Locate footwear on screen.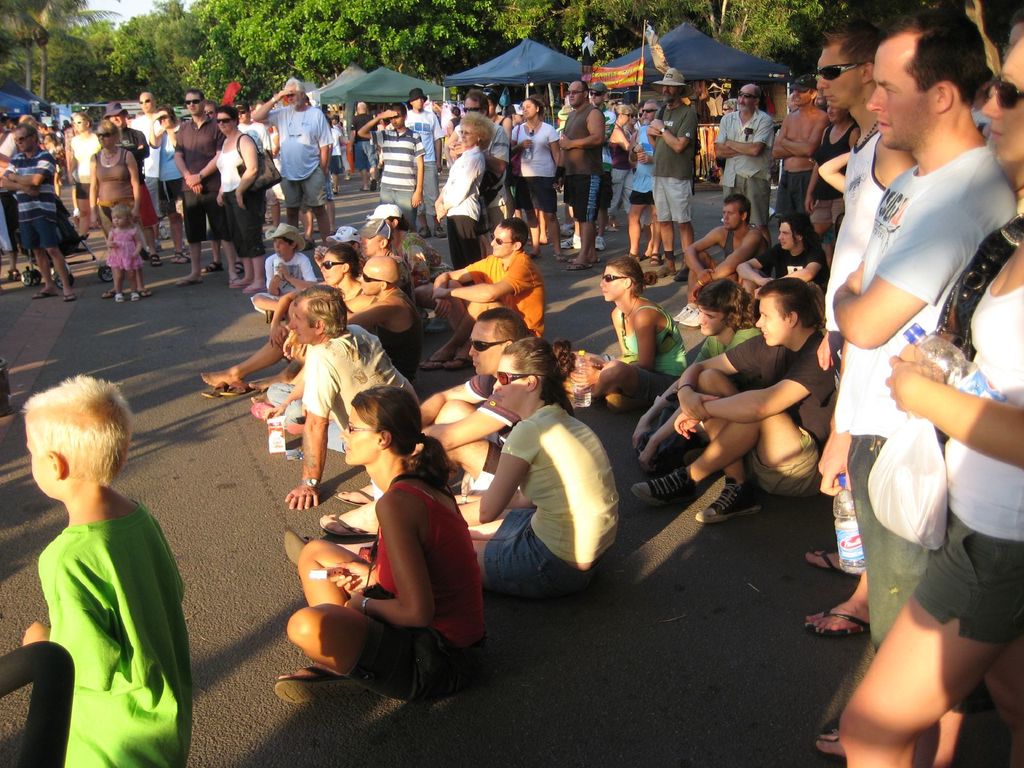
On screen at {"x1": 31, "y1": 283, "x2": 56, "y2": 299}.
